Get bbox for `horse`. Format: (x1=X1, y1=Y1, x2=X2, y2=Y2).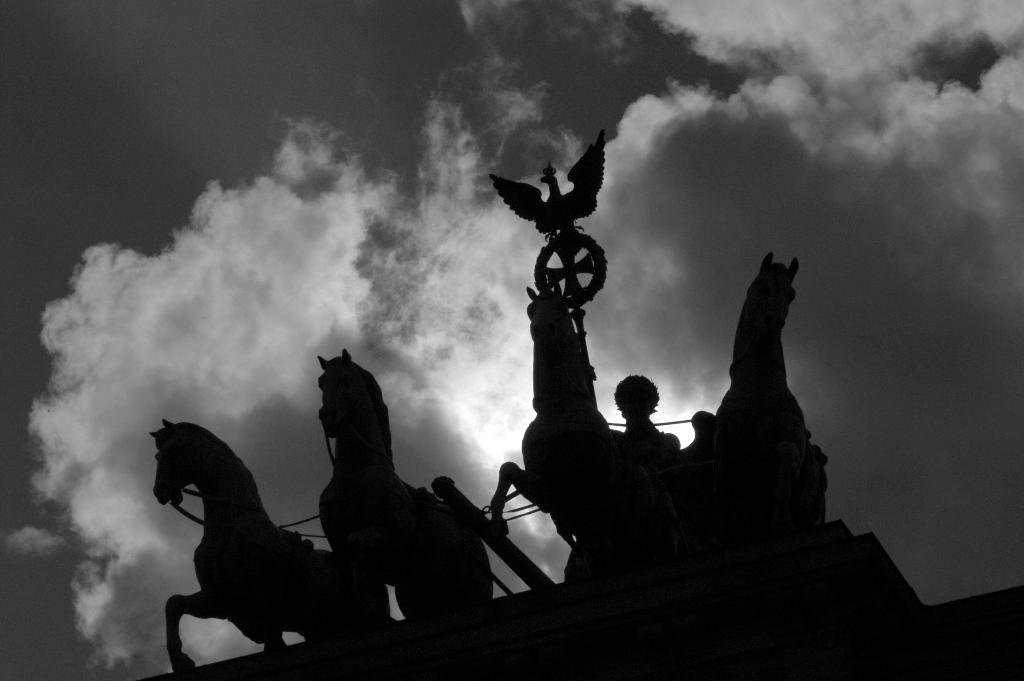
(x1=316, y1=347, x2=495, y2=615).
